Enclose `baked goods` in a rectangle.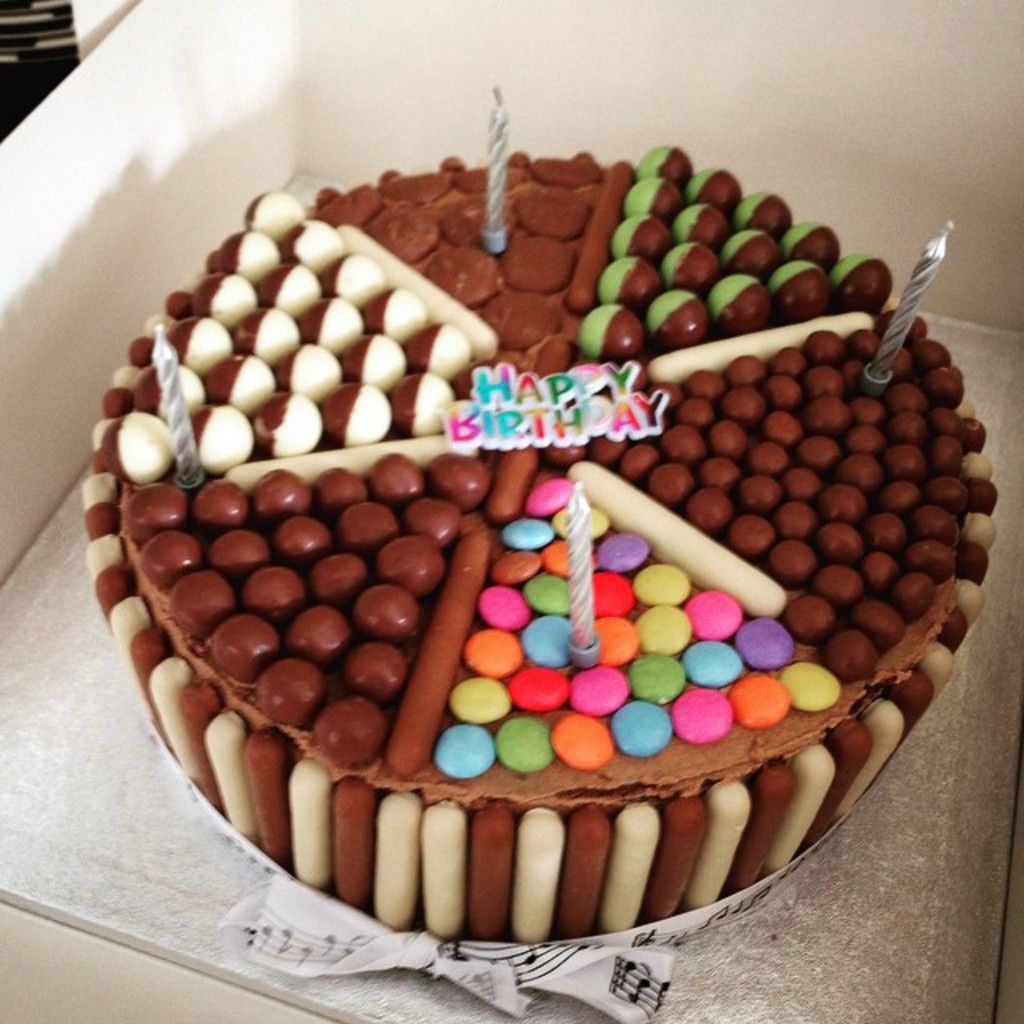
(78, 146, 1016, 965).
